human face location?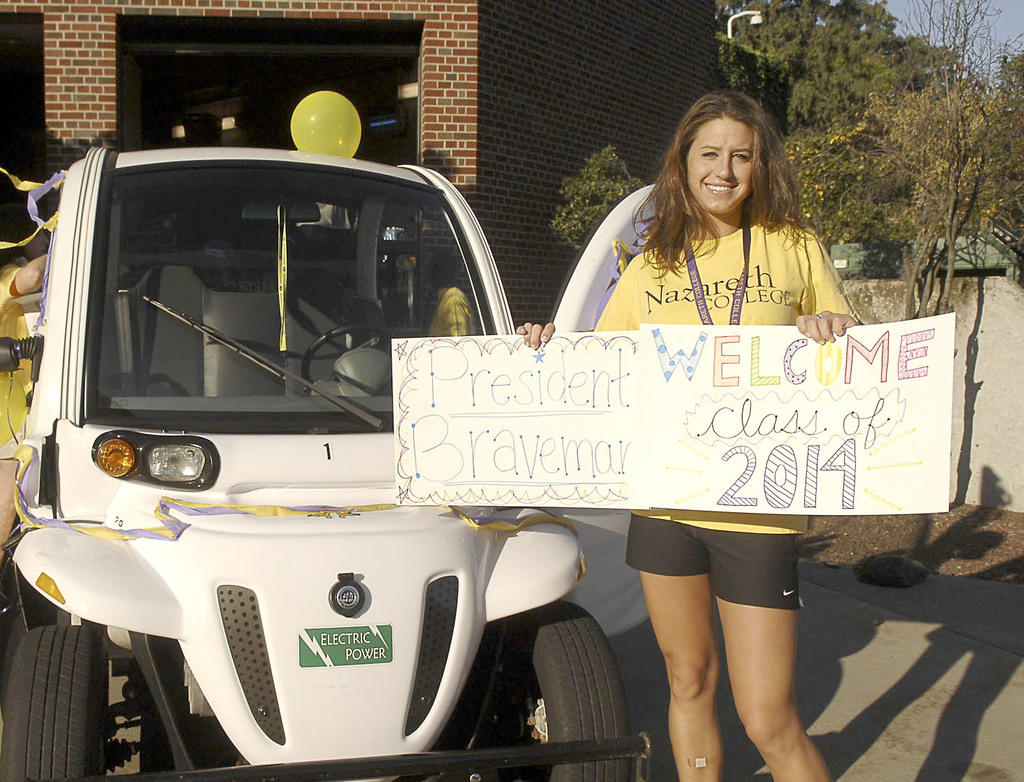
(680, 114, 759, 211)
